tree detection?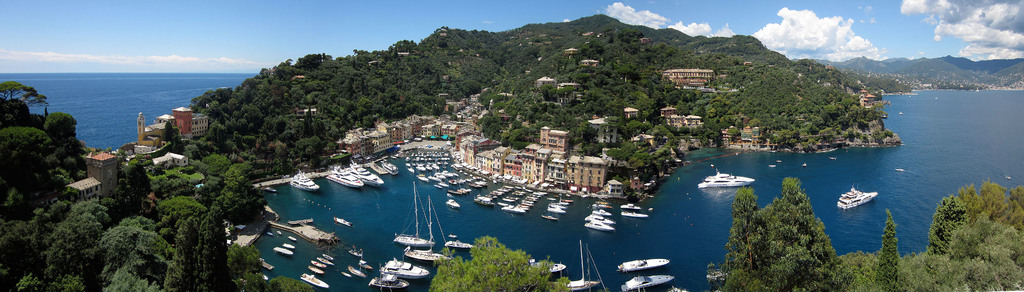
{"left": 4, "top": 188, "right": 80, "bottom": 282}
